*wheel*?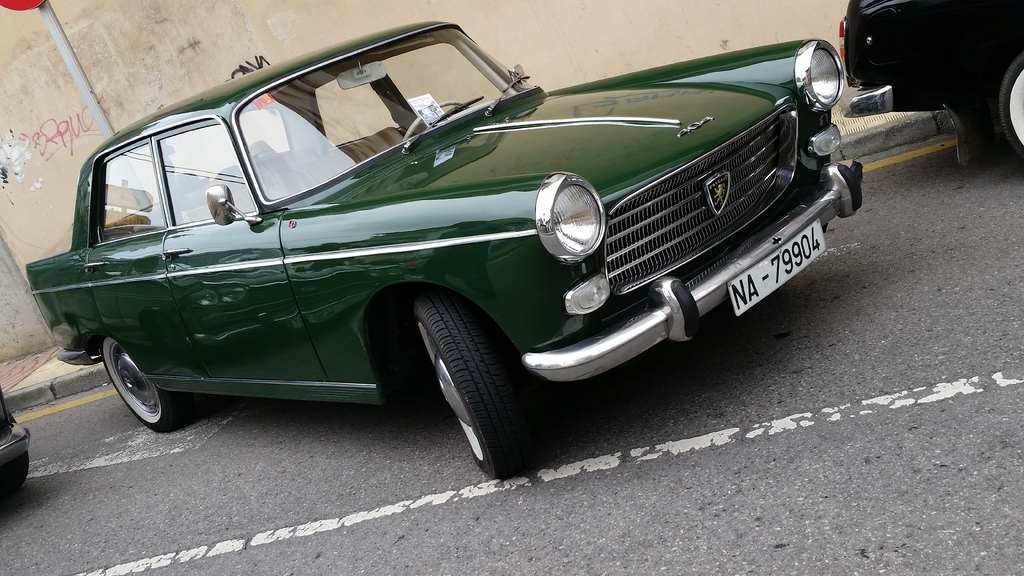
(1004,57,1023,162)
